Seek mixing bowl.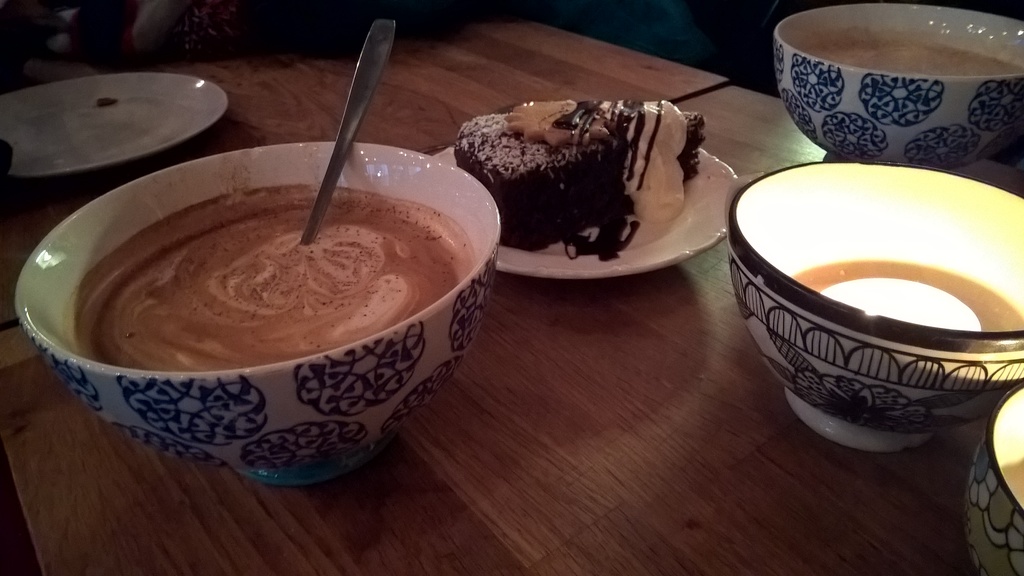
crop(772, 1, 1023, 173).
